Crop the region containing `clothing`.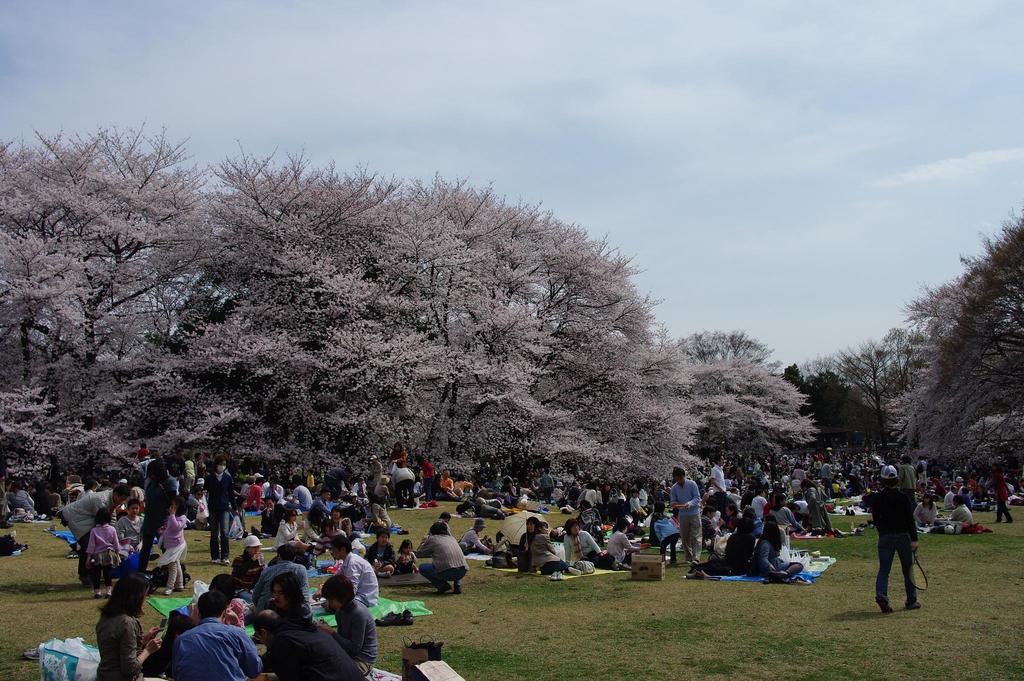
Crop region: {"x1": 372, "y1": 484, "x2": 393, "y2": 498}.
